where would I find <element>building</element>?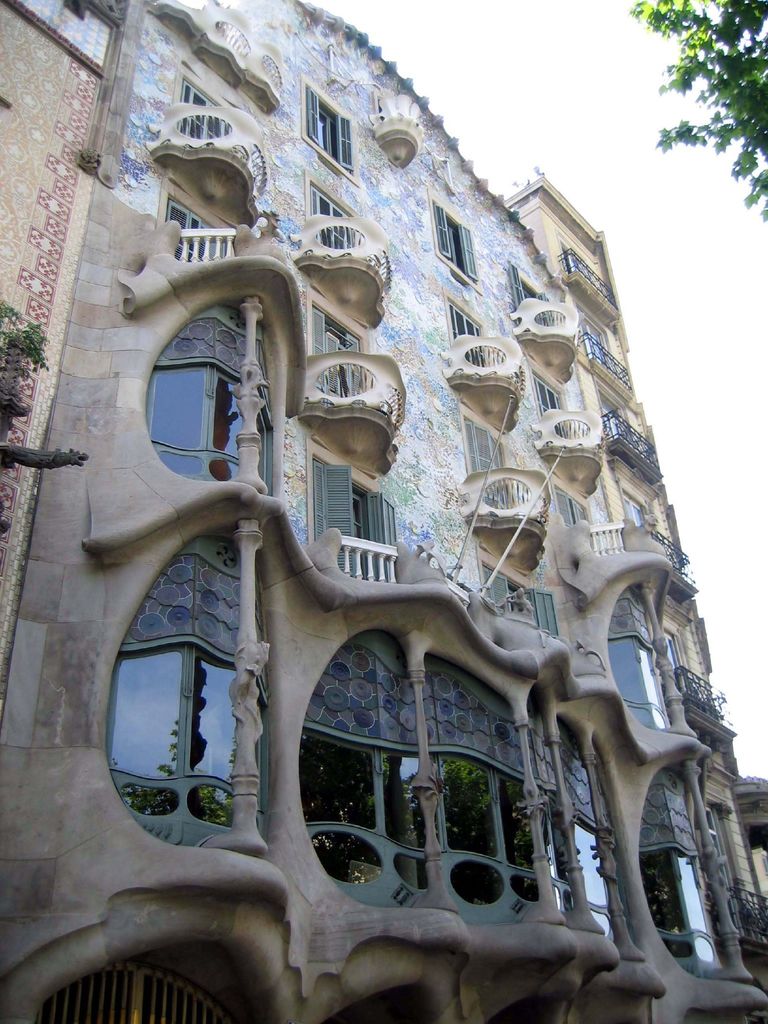
At (0, 0, 767, 1023).
